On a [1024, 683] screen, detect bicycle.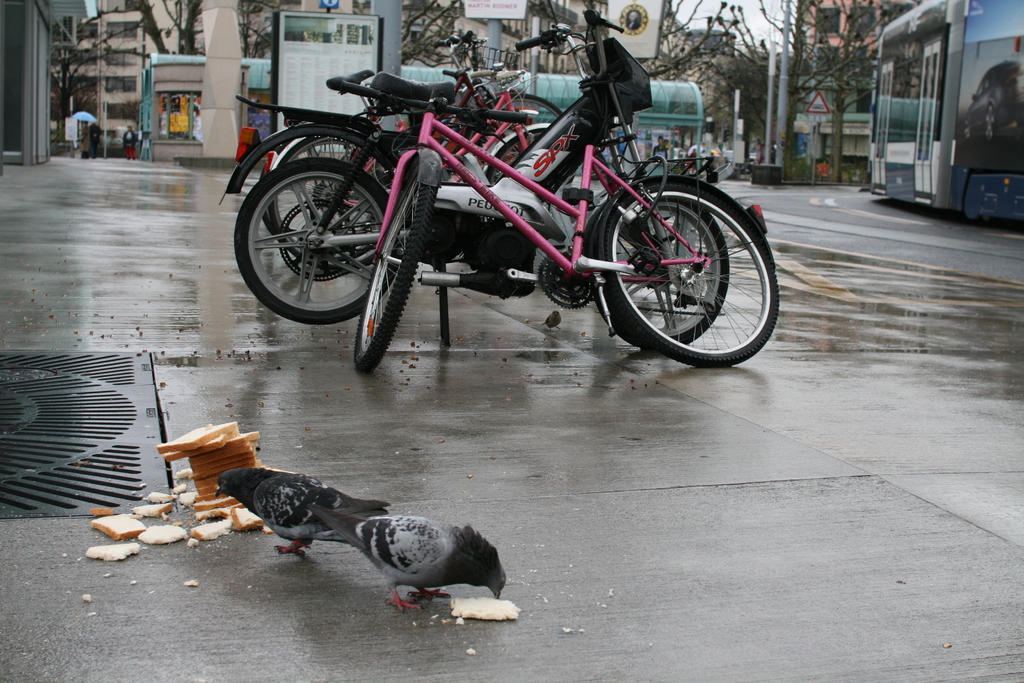
<region>287, 60, 639, 234</region>.
